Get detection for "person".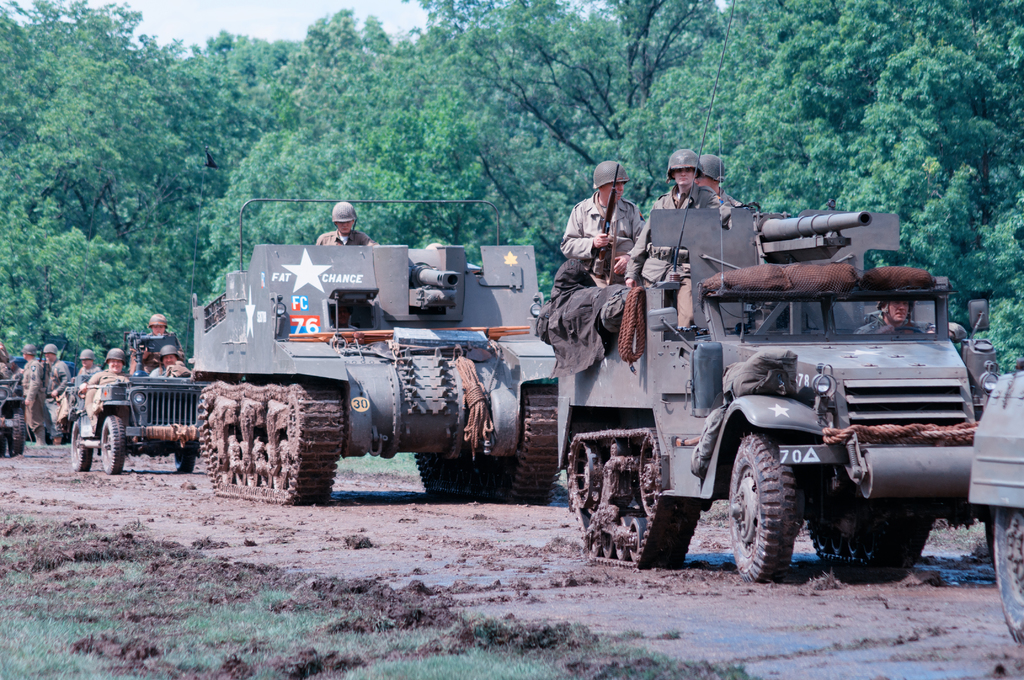
Detection: 856/296/965/339.
